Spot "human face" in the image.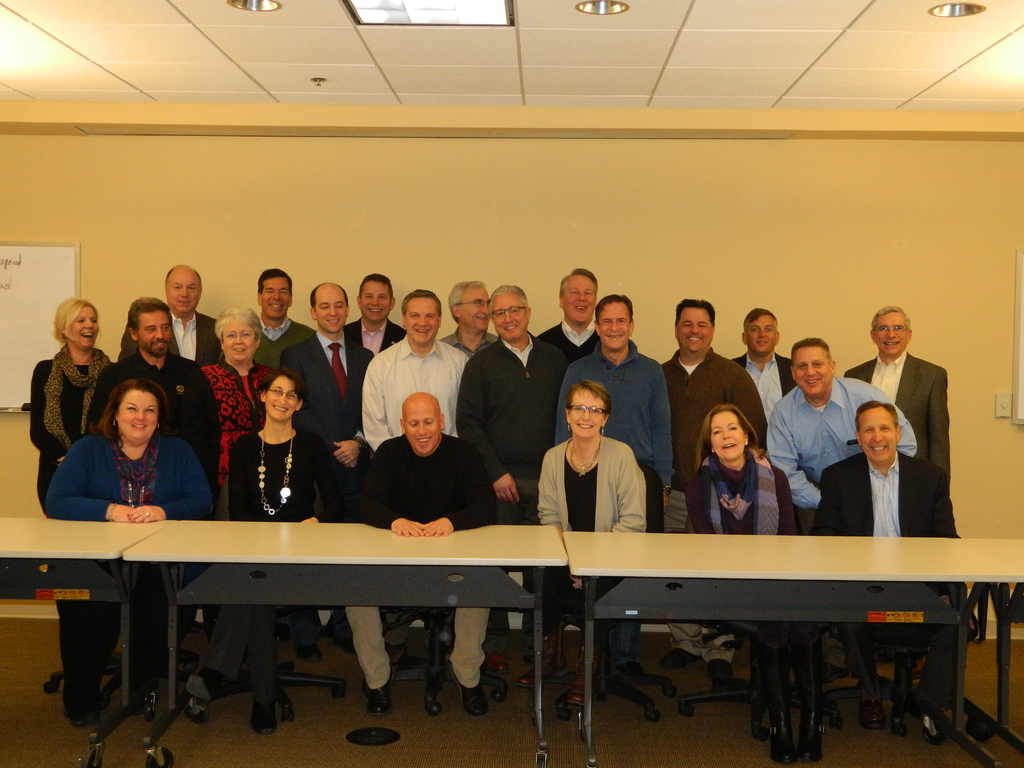
"human face" found at bbox=[166, 265, 201, 317].
